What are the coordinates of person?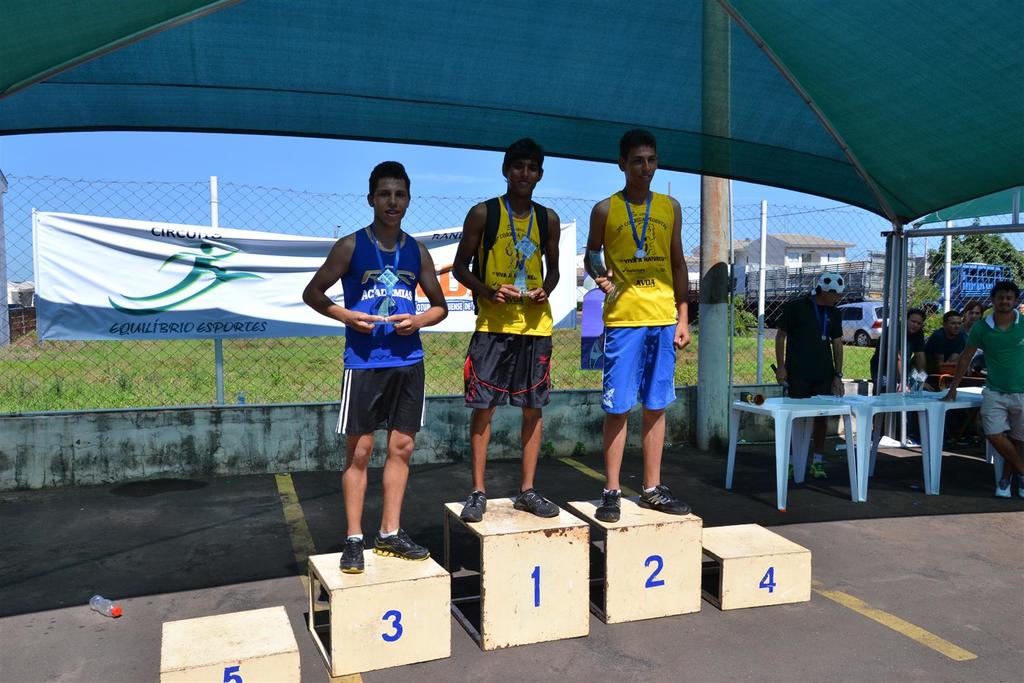
[583,129,701,522].
